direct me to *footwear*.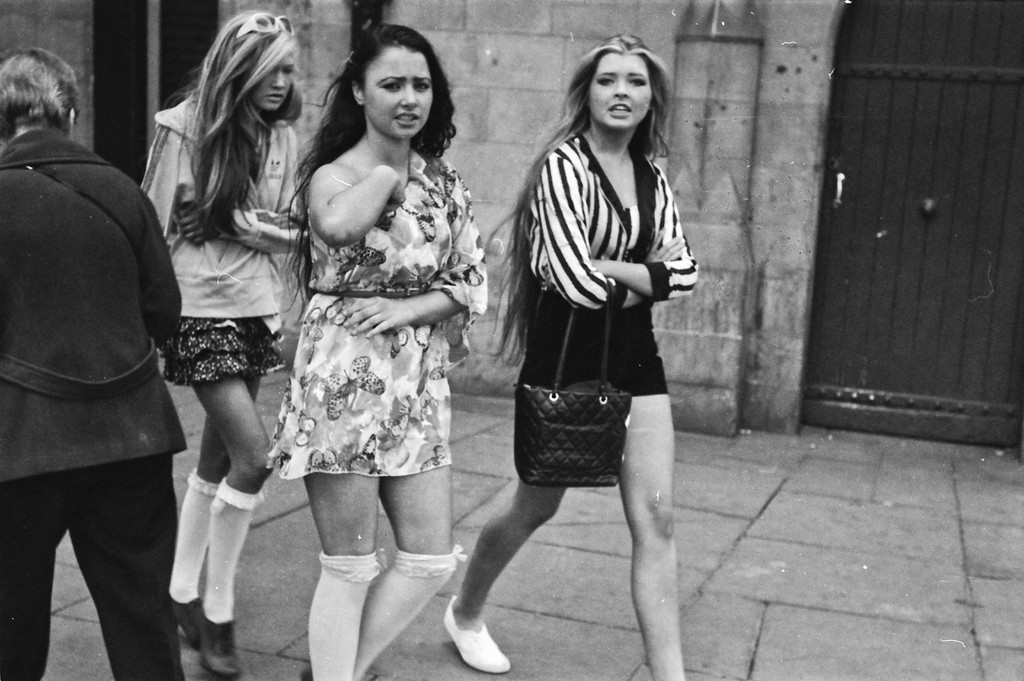
Direction: box(198, 613, 243, 676).
